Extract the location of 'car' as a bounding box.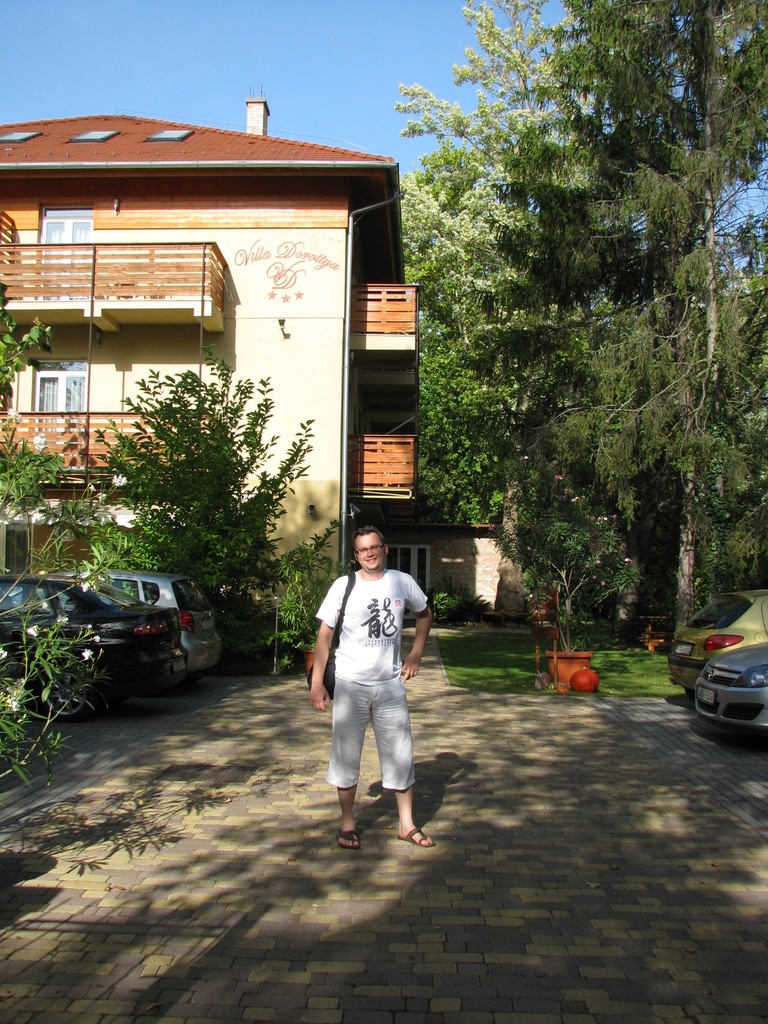
{"left": 0, "top": 563, "right": 193, "bottom": 722}.
